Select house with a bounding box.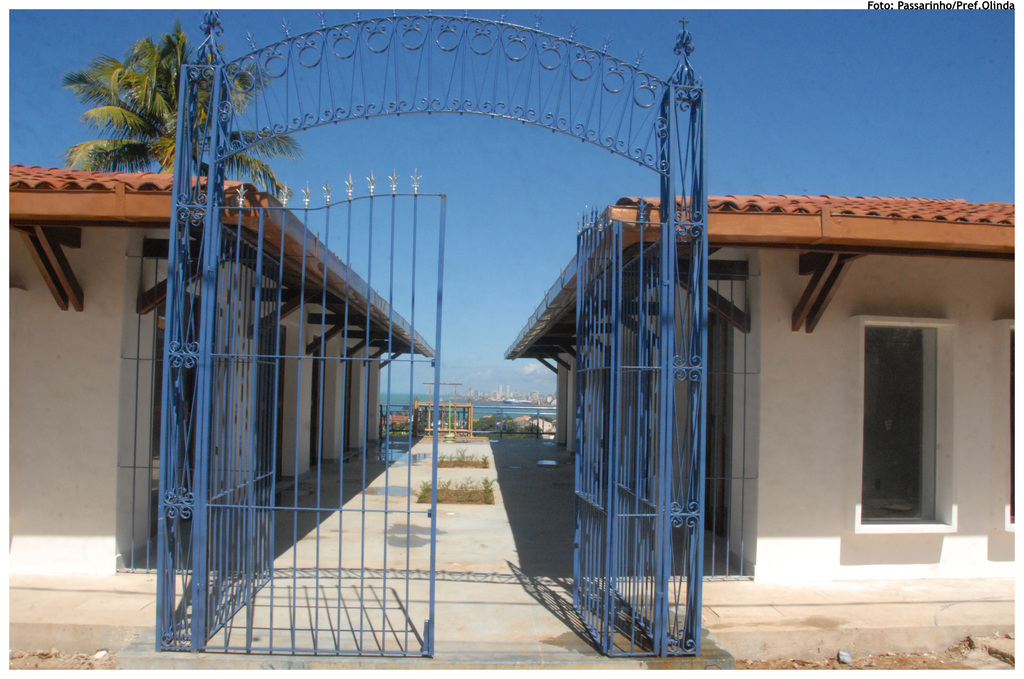
(3, 166, 440, 580).
